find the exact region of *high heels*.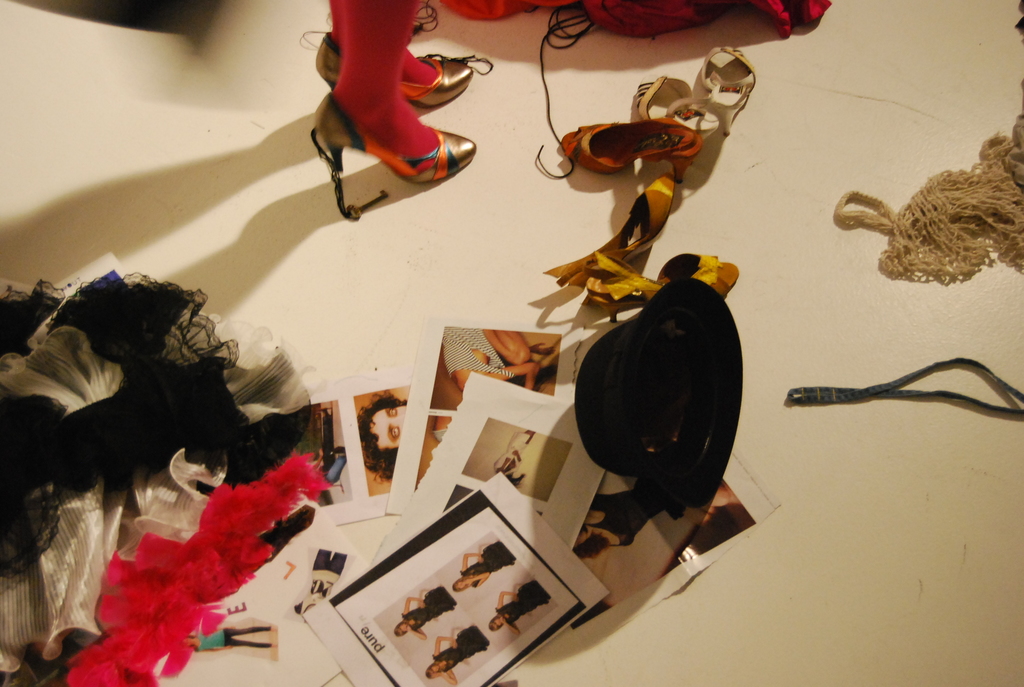
Exact region: {"left": 315, "top": 28, "right": 476, "bottom": 112}.
